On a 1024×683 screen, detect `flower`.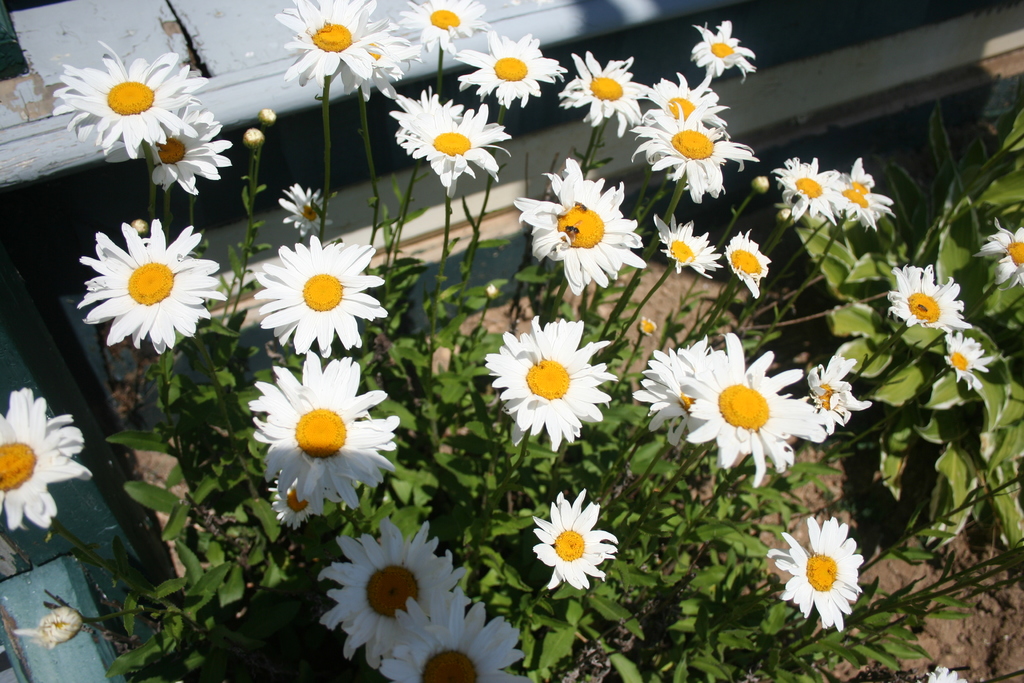
527:490:619:598.
